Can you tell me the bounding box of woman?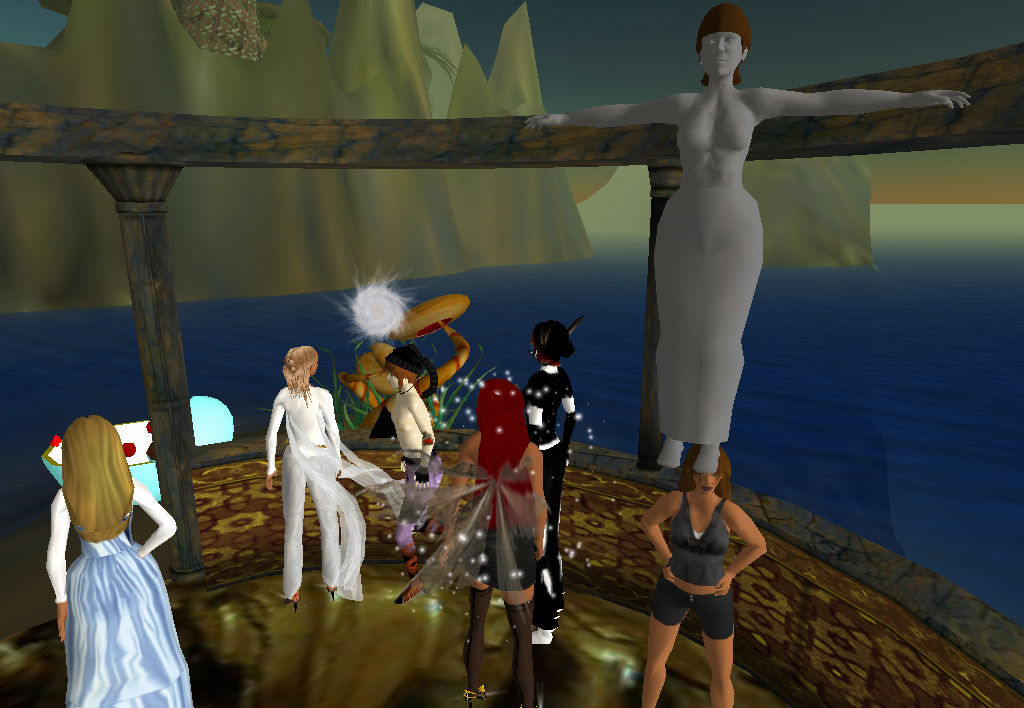
521:3:970:471.
